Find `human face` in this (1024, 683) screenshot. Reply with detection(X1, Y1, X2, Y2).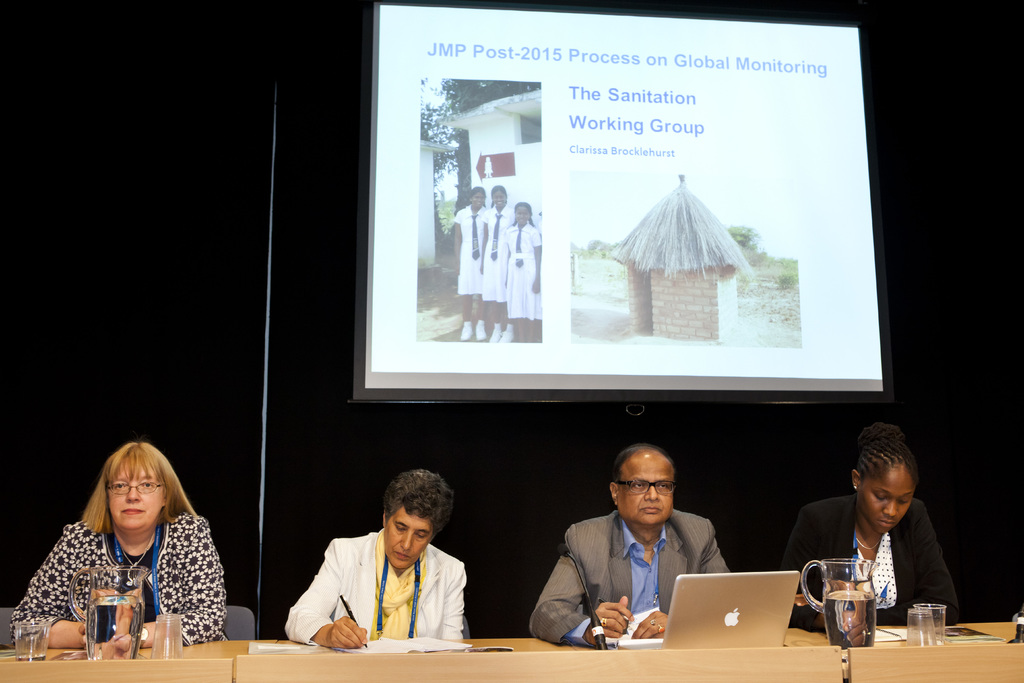
detection(104, 457, 165, 531).
